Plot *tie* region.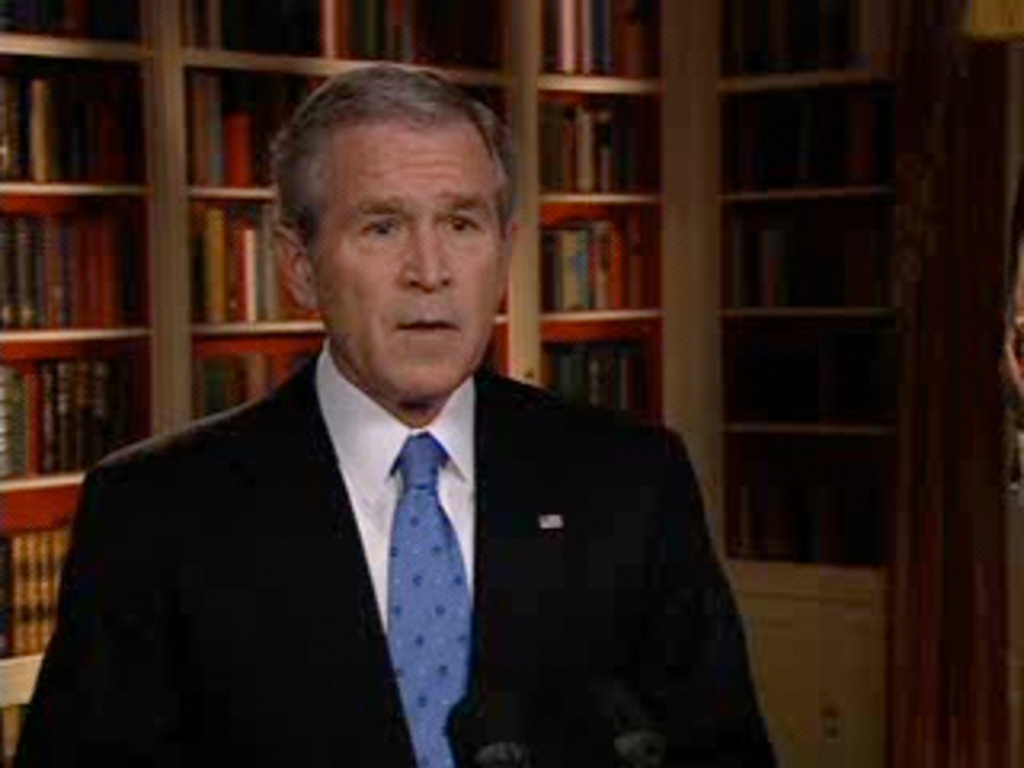
Plotted at 387, 432, 483, 765.
